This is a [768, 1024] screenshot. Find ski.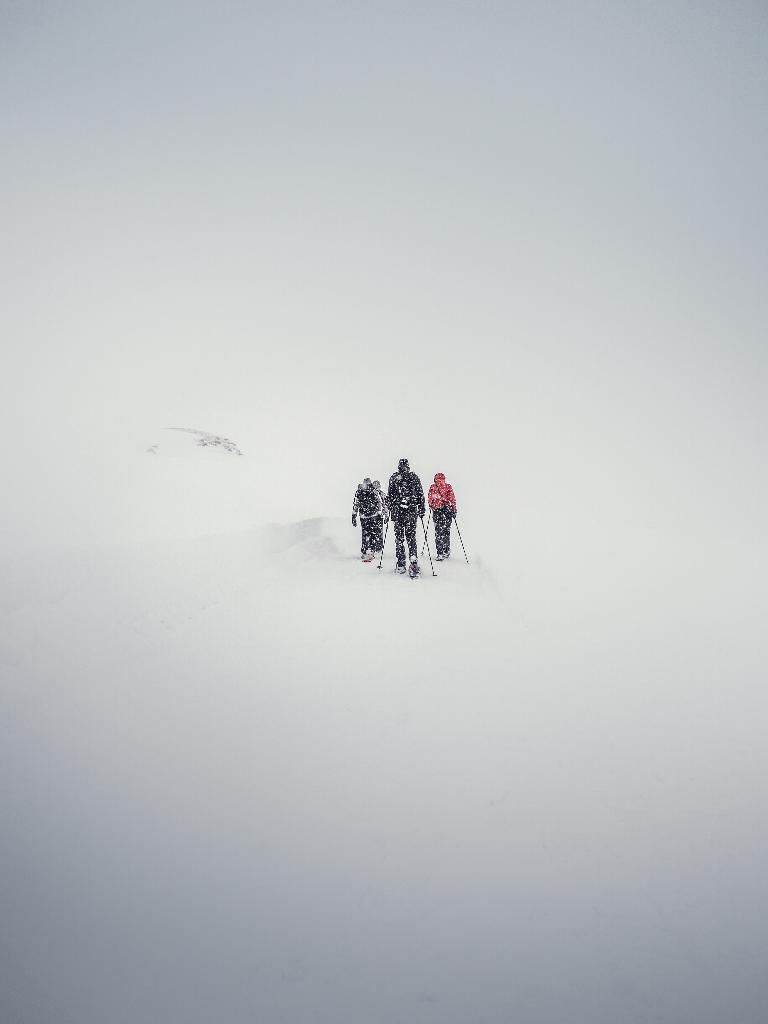
Bounding box: (left=394, top=562, right=406, bottom=574).
